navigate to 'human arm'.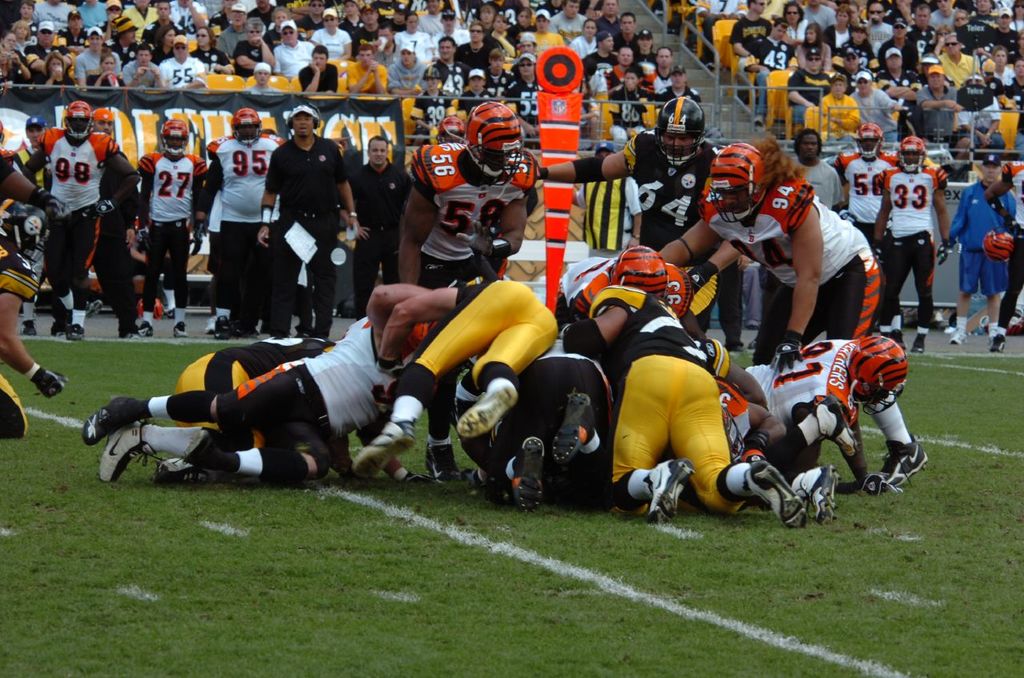
Navigation target: region(191, 158, 208, 227).
